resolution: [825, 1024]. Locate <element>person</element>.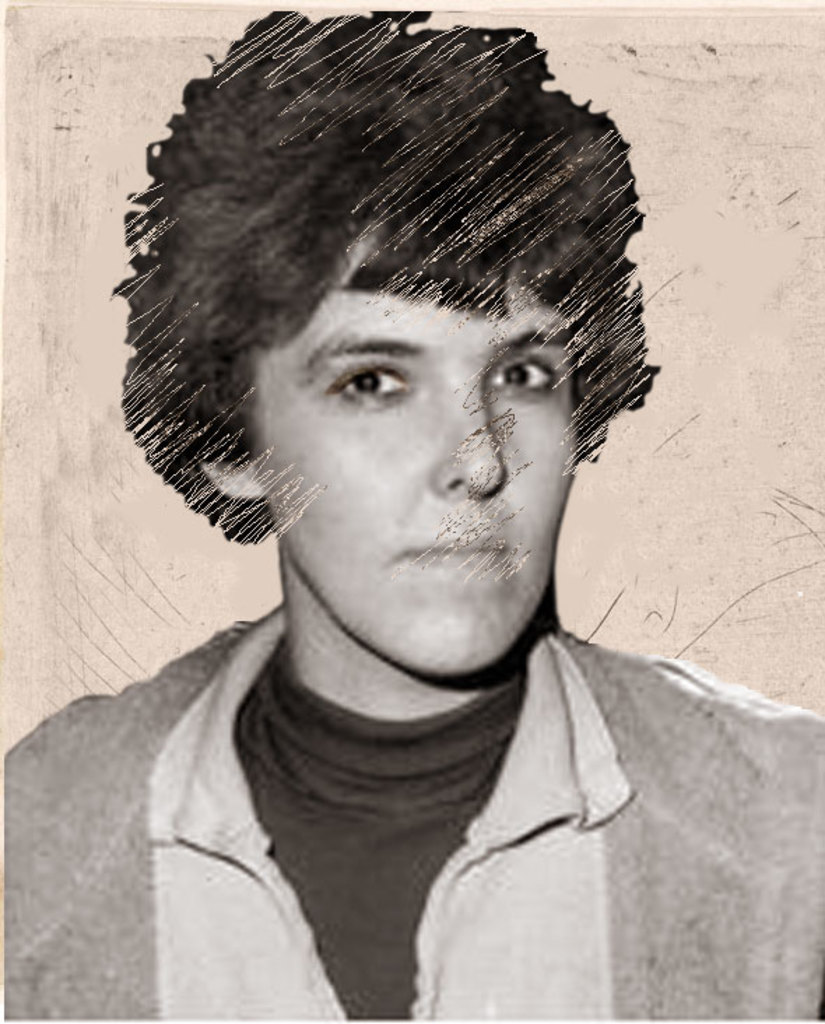
[x1=0, y1=3, x2=824, y2=1013].
